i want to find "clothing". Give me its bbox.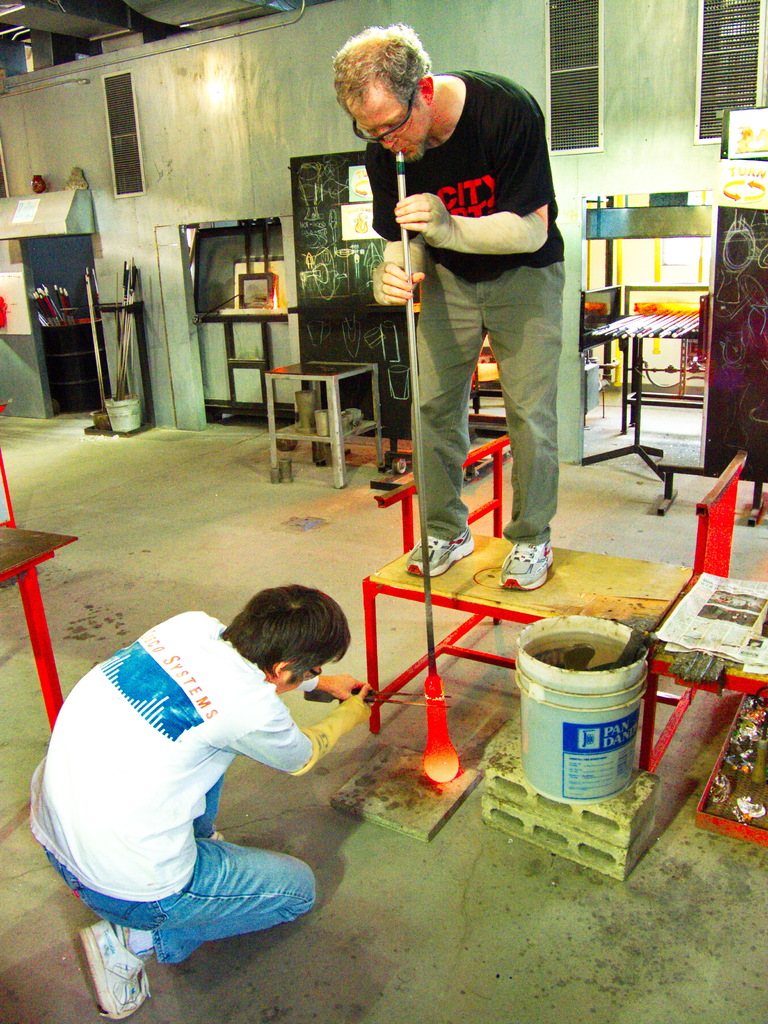
x1=355 y1=74 x2=572 y2=551.
